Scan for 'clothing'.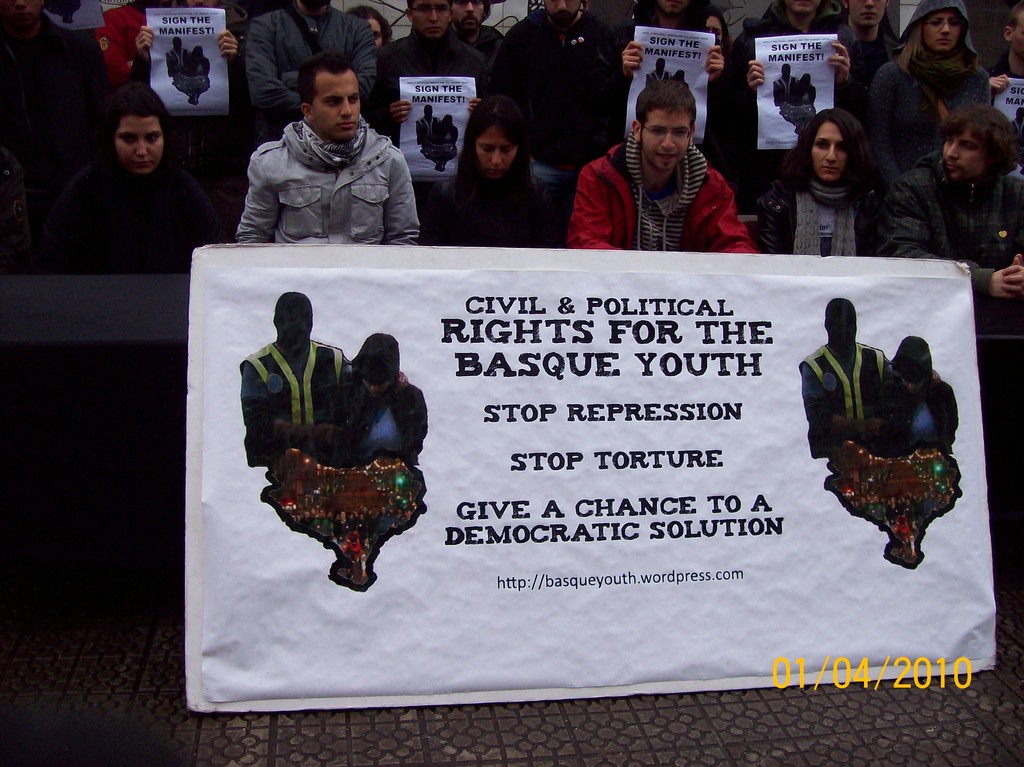
Scan result: [x1=773, y1=75, x2=803, y2=106].
